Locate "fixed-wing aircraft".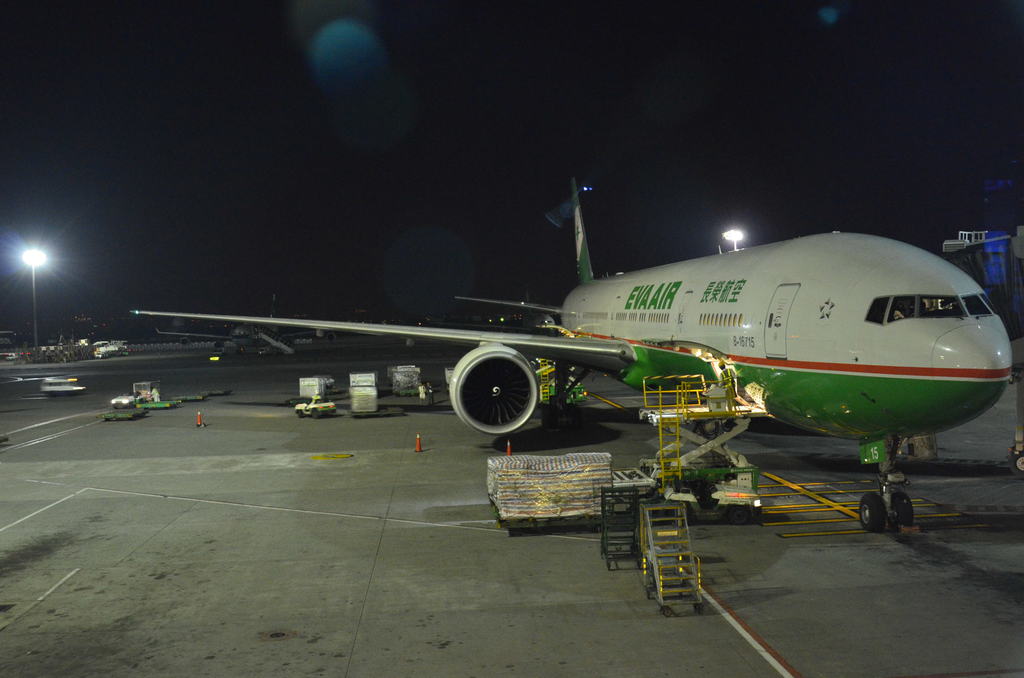
Bounding box: (left=122, top=180, right=1023, bottom=534).
